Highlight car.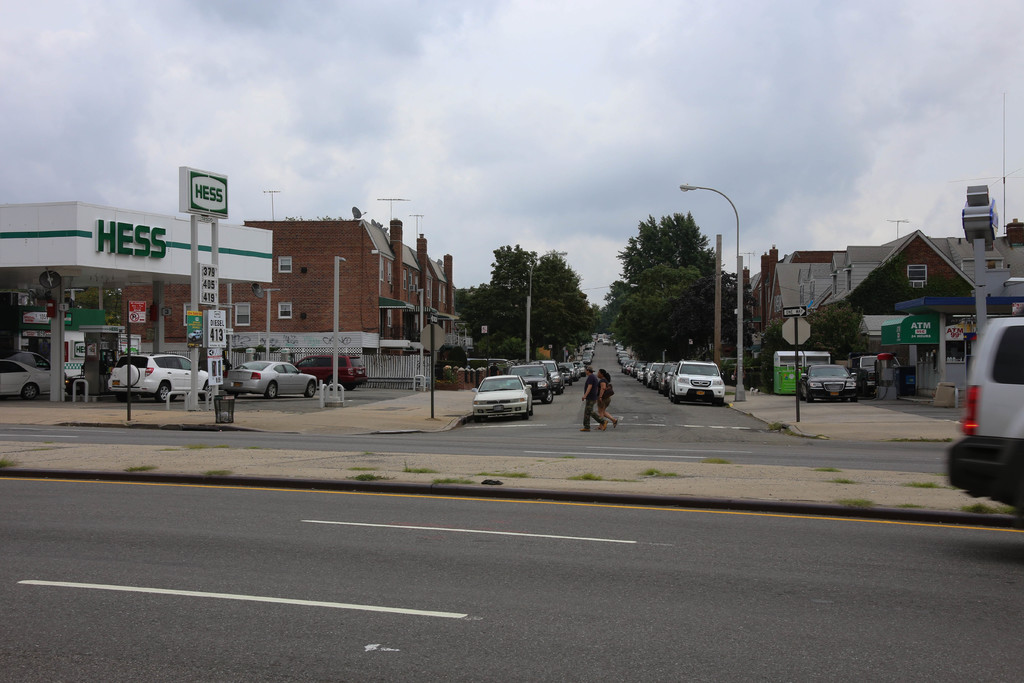
Highlighted region: (x1=0, y1=361, x2=56, y2=399).
